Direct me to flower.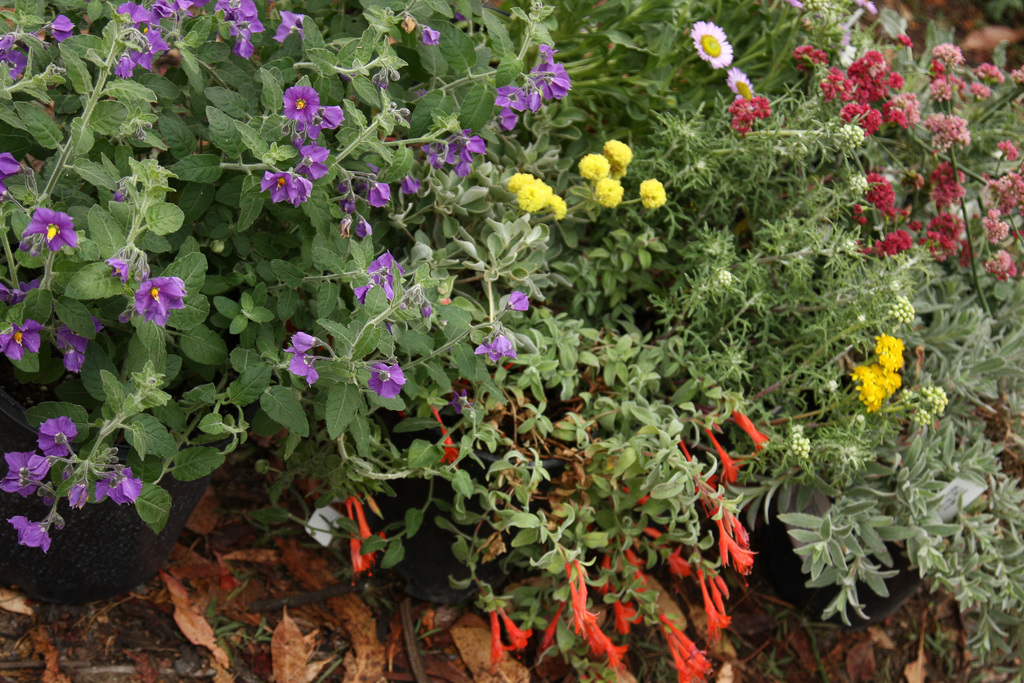
Direction: (x1=133, y1=274, x2=187, y2=328).
